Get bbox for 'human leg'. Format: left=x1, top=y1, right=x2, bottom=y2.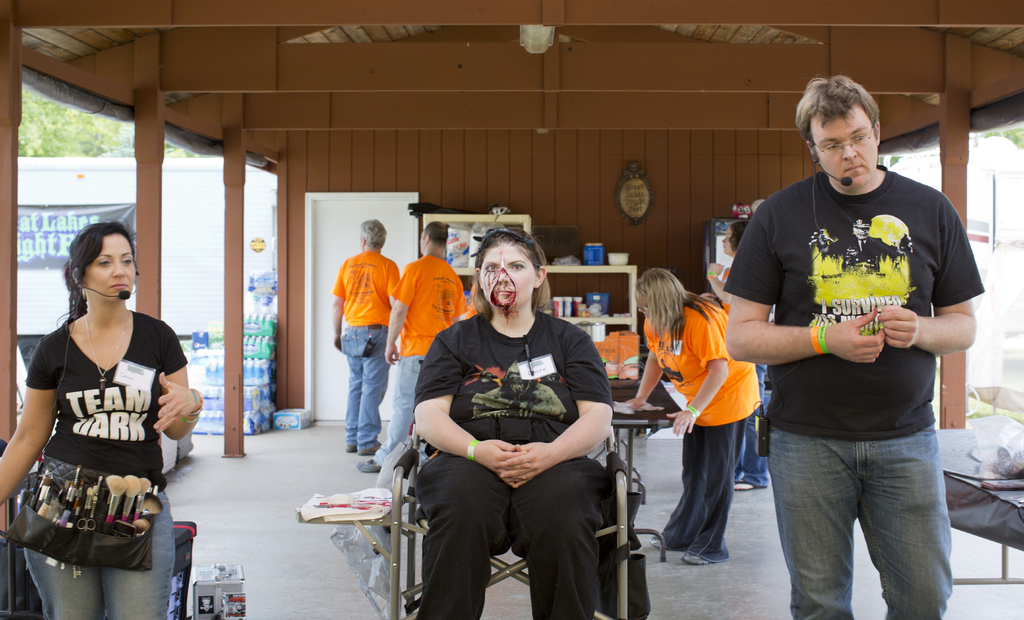
left=731, top=362, right=769, bottom=491.
